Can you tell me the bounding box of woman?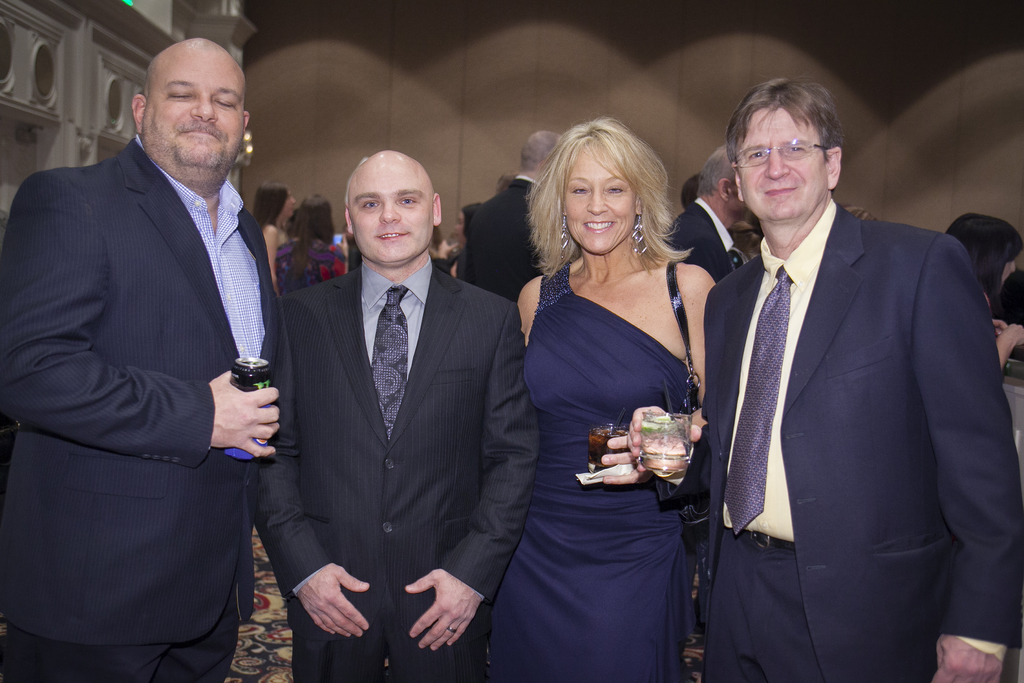
{"x1": 275, "y1": 191, "x2": 346, "y2": 293}.
